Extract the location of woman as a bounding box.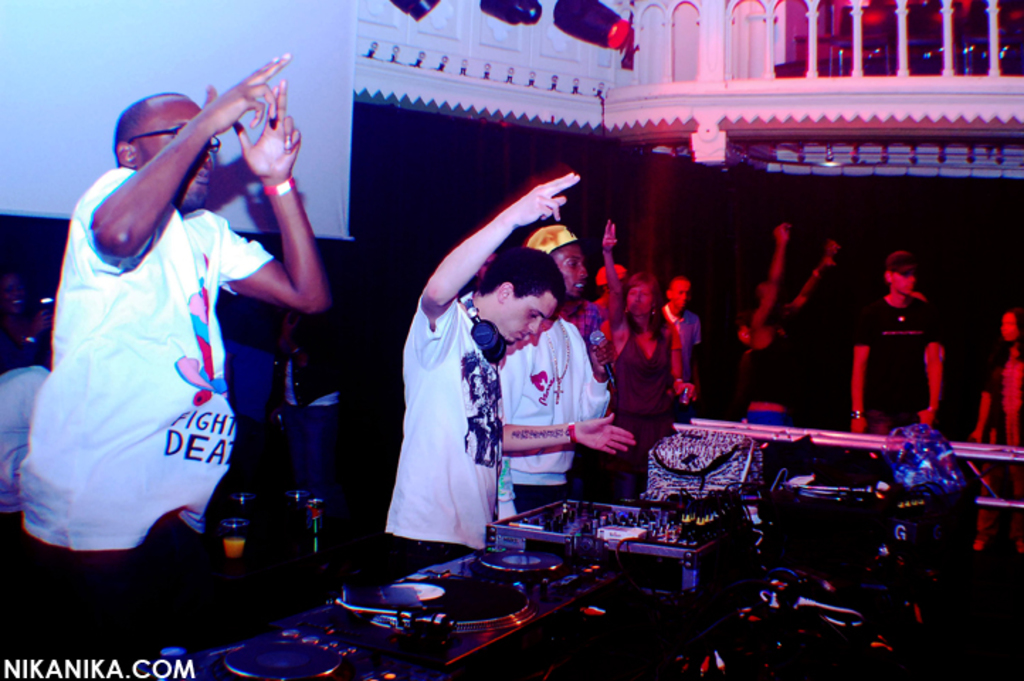
region(969, 305, 1021, 556).
